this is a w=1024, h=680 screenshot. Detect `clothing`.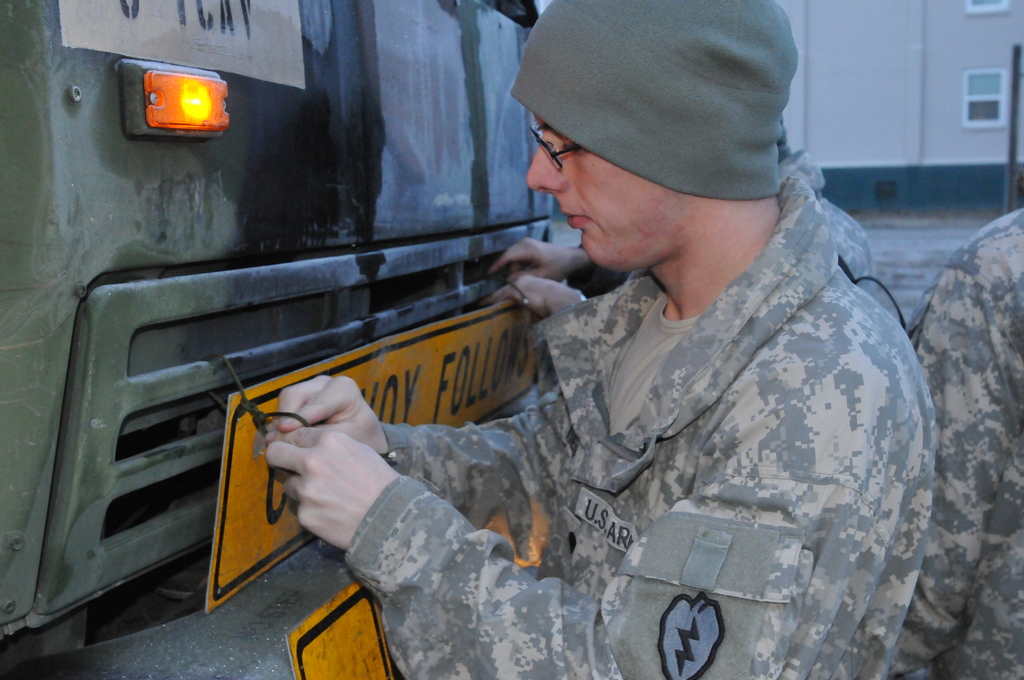
897, 198, 1023, 679.
